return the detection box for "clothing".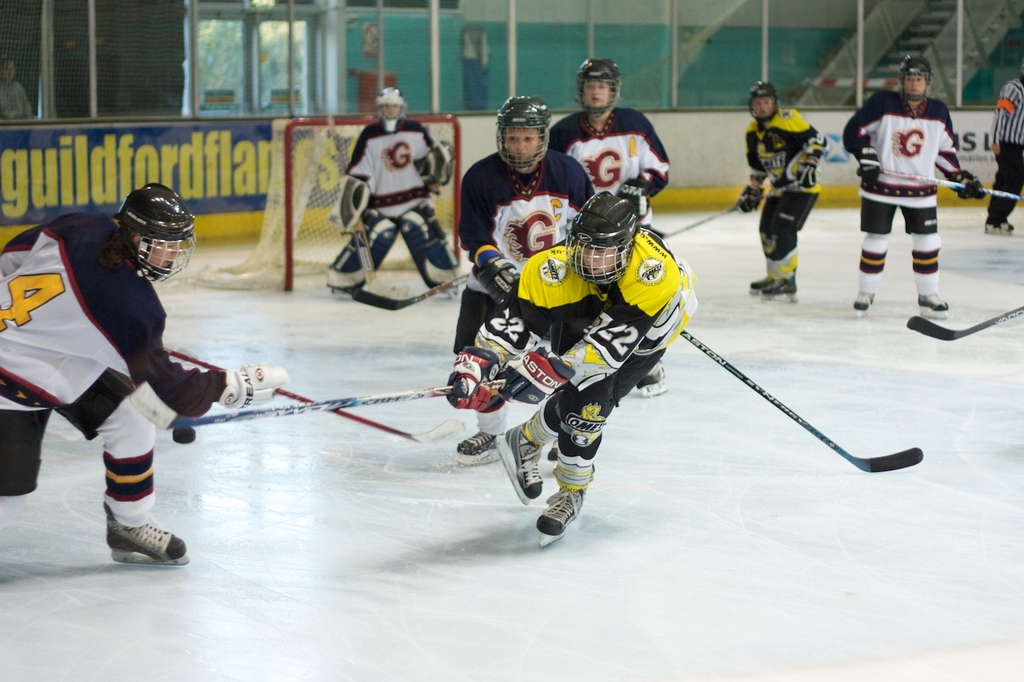
547,106,671,231.
